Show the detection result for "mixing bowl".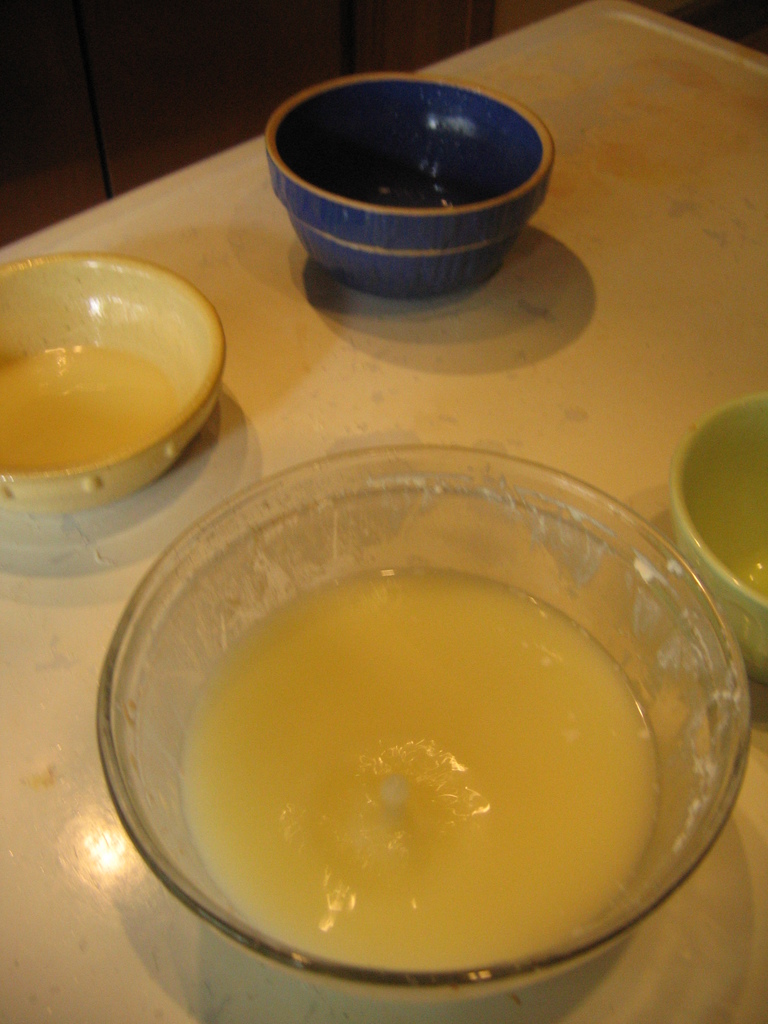
Rect(90, 435, 755, 997).
